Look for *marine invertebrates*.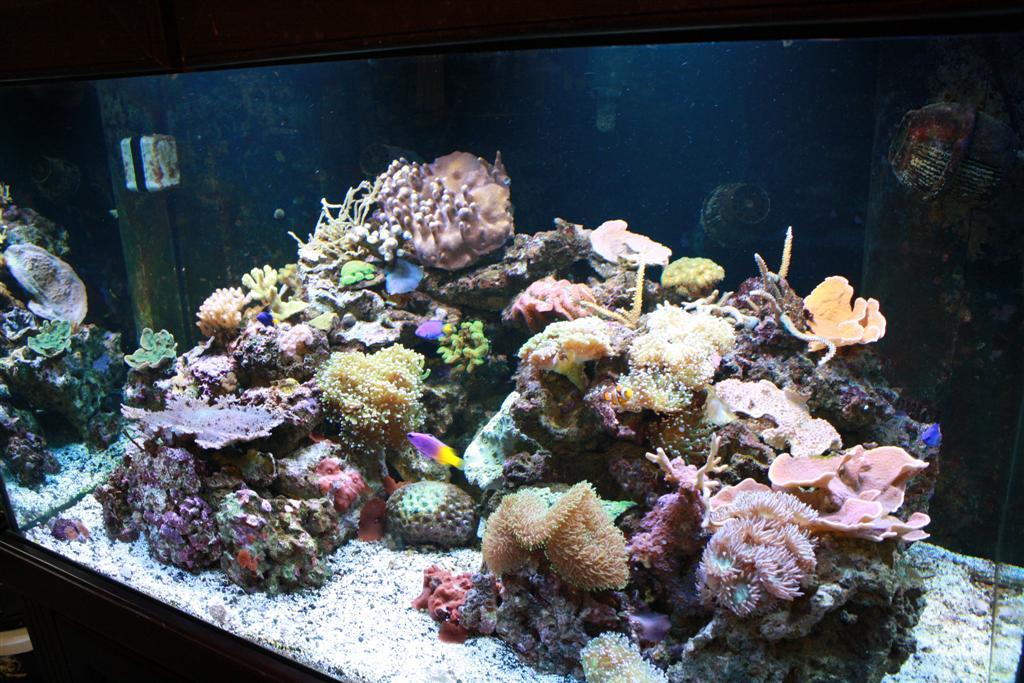
Found: l=793, t=266, r=898, b=369.
